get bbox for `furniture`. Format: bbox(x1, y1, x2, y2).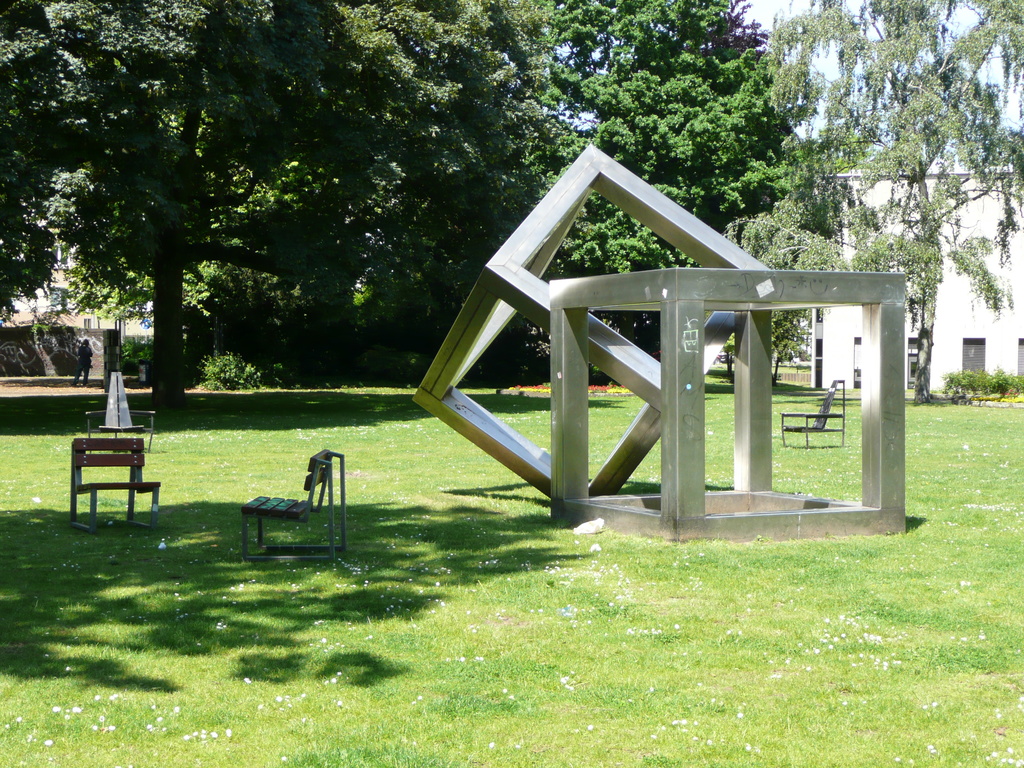
bbox(783, 379, 847, 450).
